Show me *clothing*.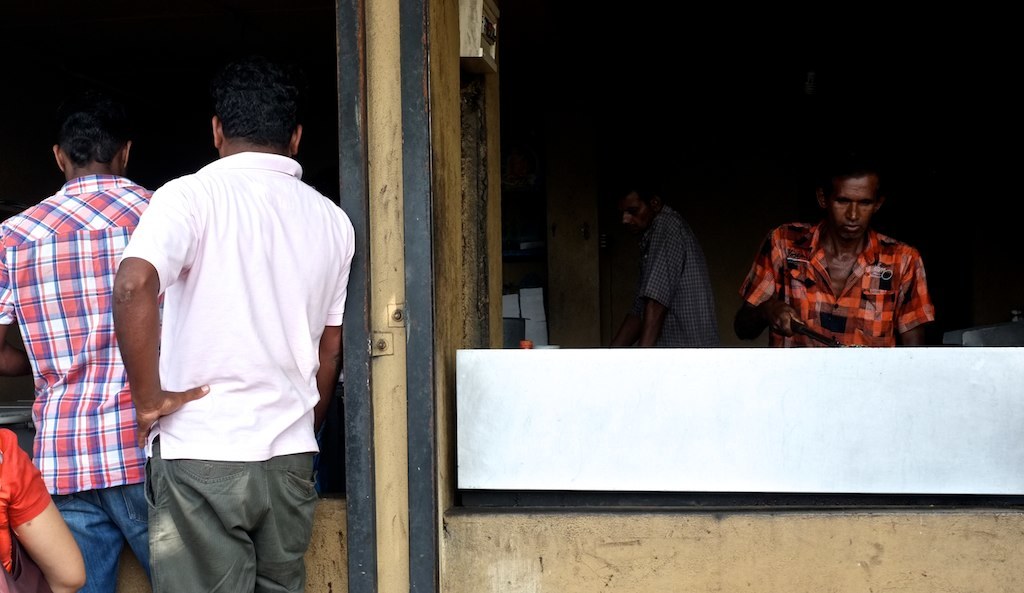
*clothing* is here: bbox(111, 103, 334, 583).
